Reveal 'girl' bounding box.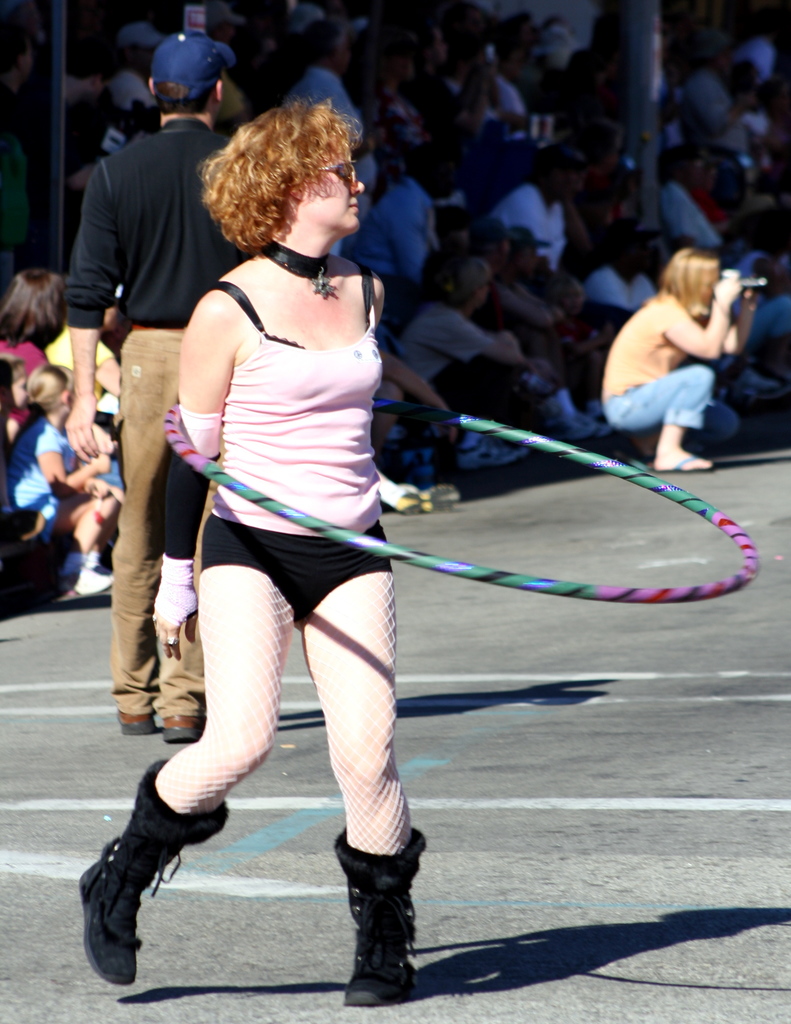
Revealed: BBox(600, 246, 756, 470).
